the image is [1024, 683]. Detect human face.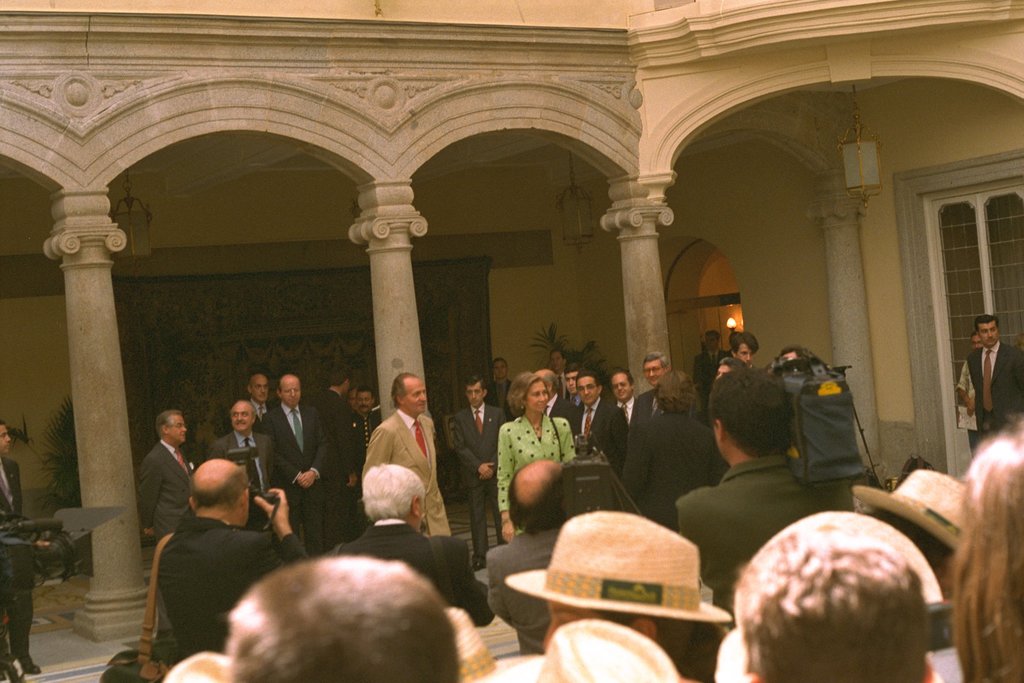
Detection: <bbox>977, 321, 1001, 346</bbox>.
